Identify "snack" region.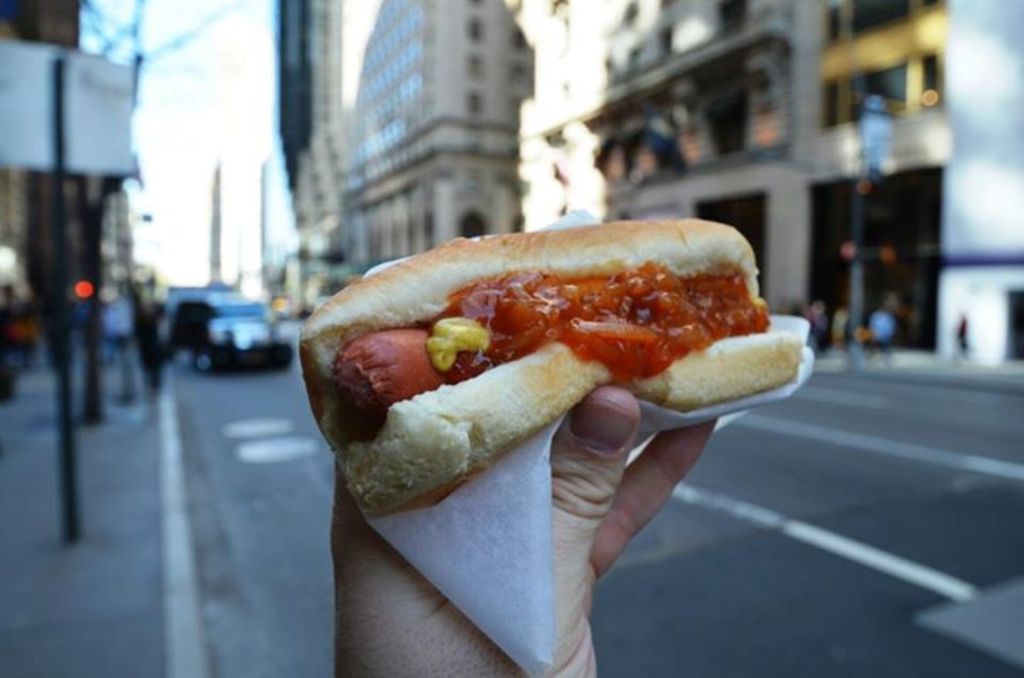
Region: bbox(296, 220, 825, 507).
